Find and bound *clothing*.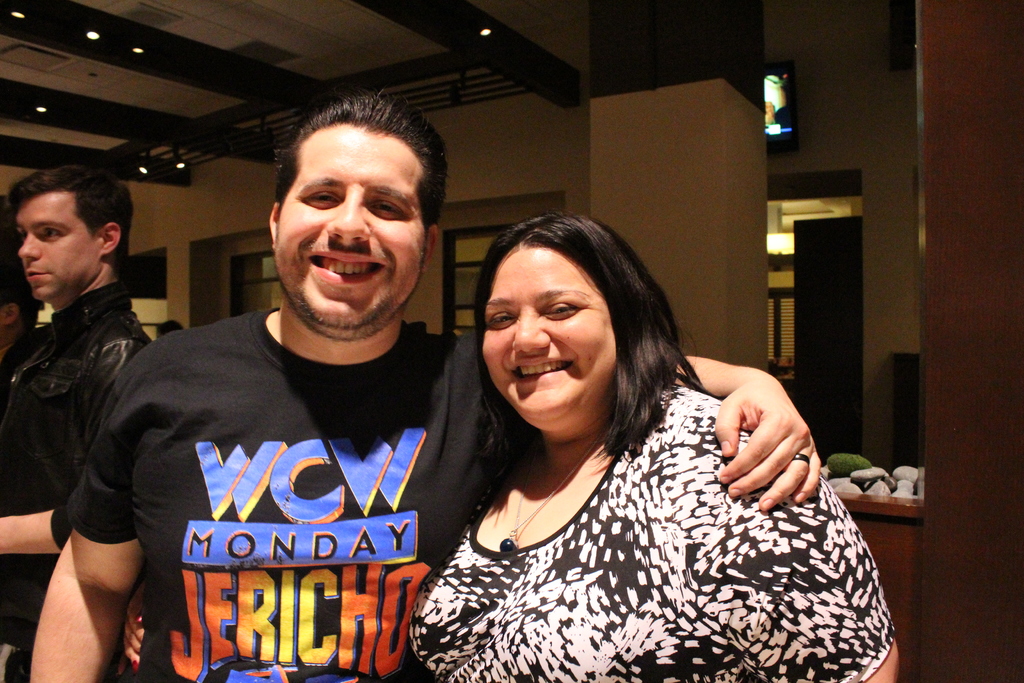
Bound: [0,283,155,682].
